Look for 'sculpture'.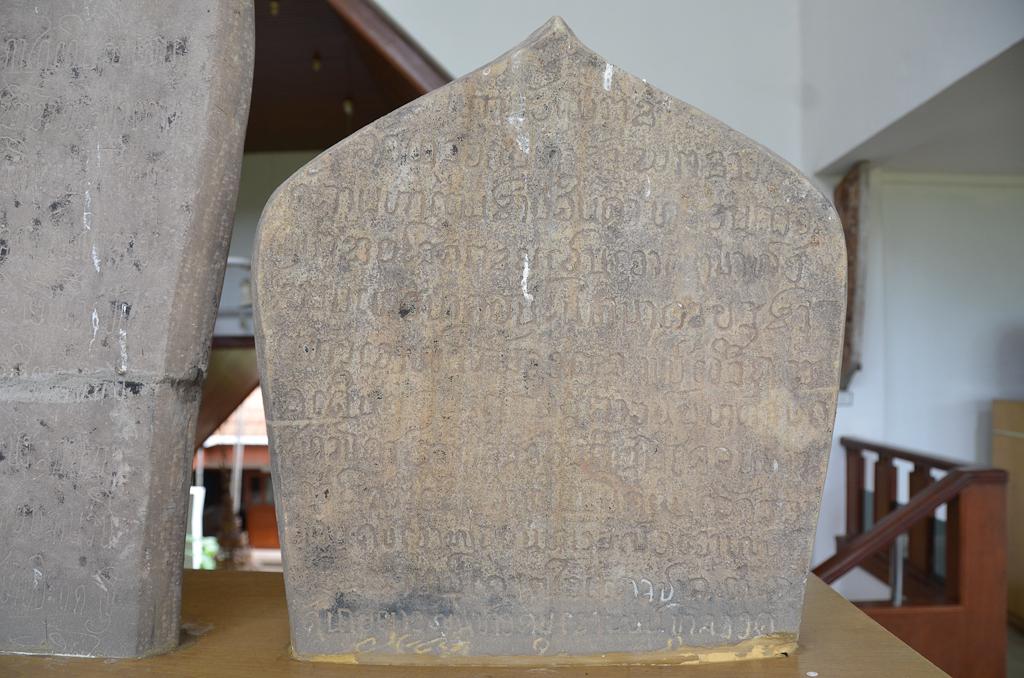
Found: 218/6/864/677.
